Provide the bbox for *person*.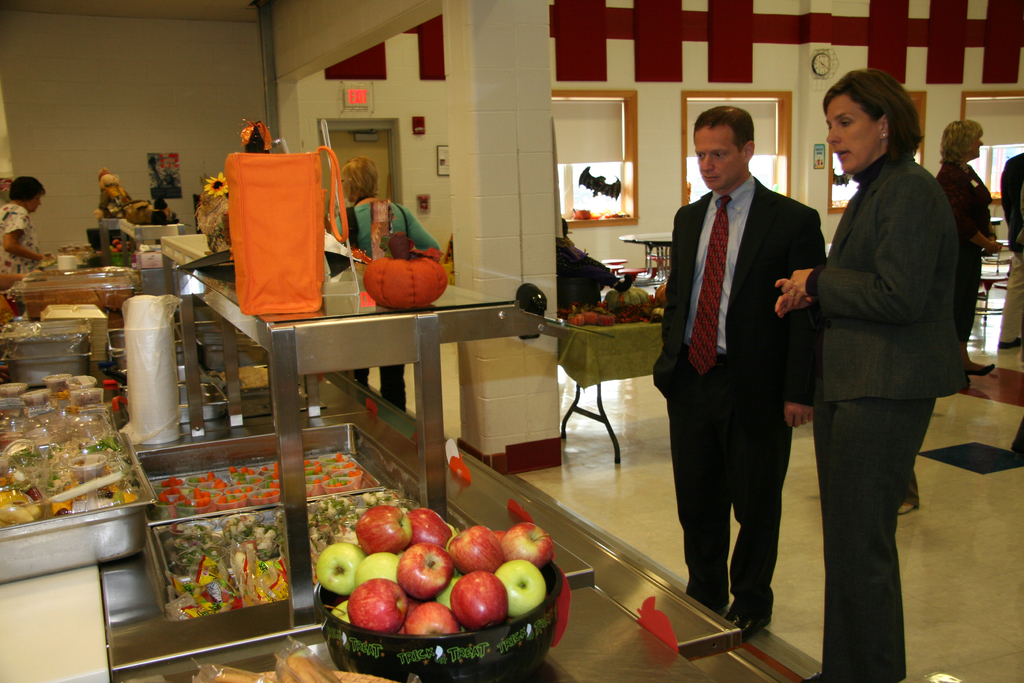
bbox=(992, 142, 1023, 352).
